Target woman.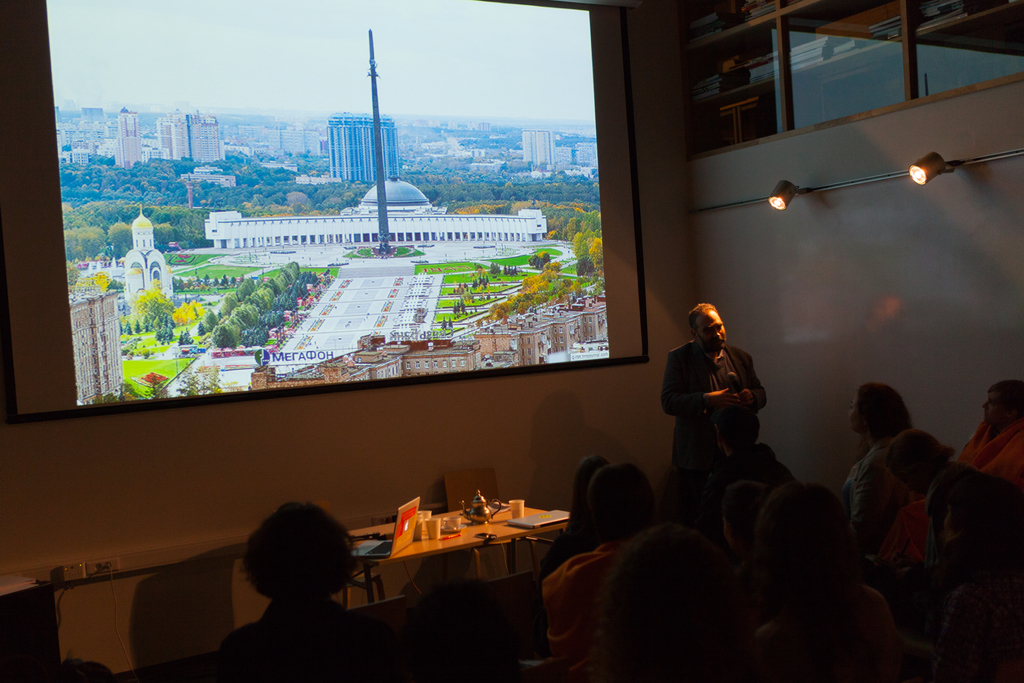
Target region: <region>842, 384, 911, 555</region>.
